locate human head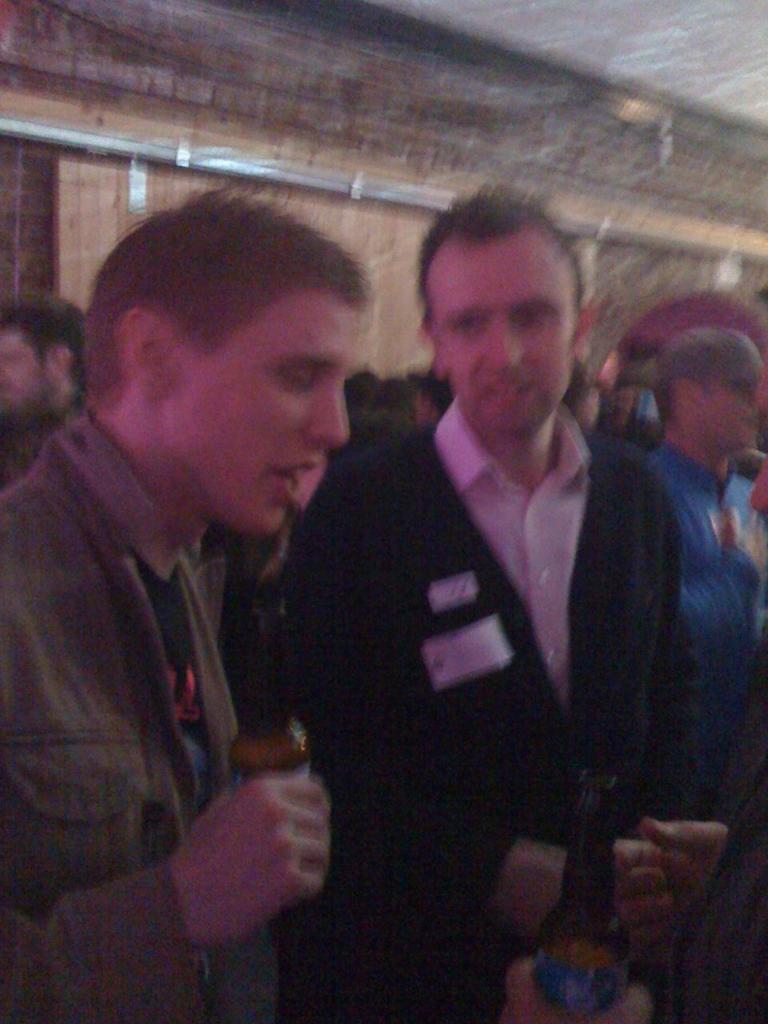
(388, 380, 414, 433)
